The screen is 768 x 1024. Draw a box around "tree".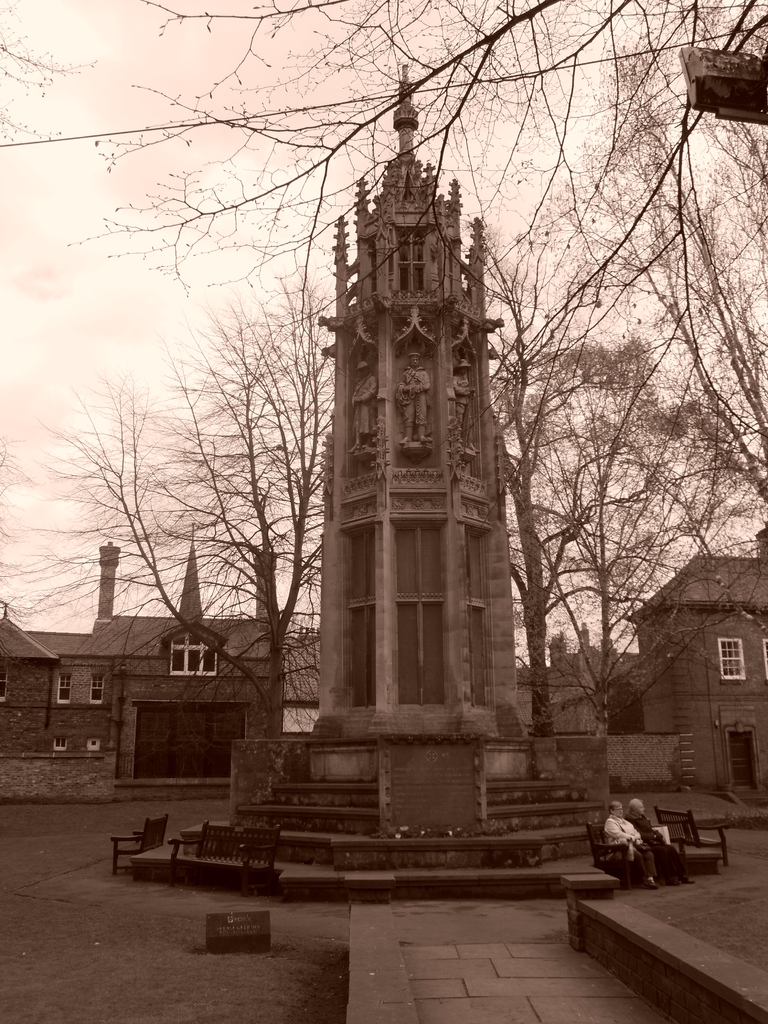
x1=556, y1=176, x2=767, y2=543.
